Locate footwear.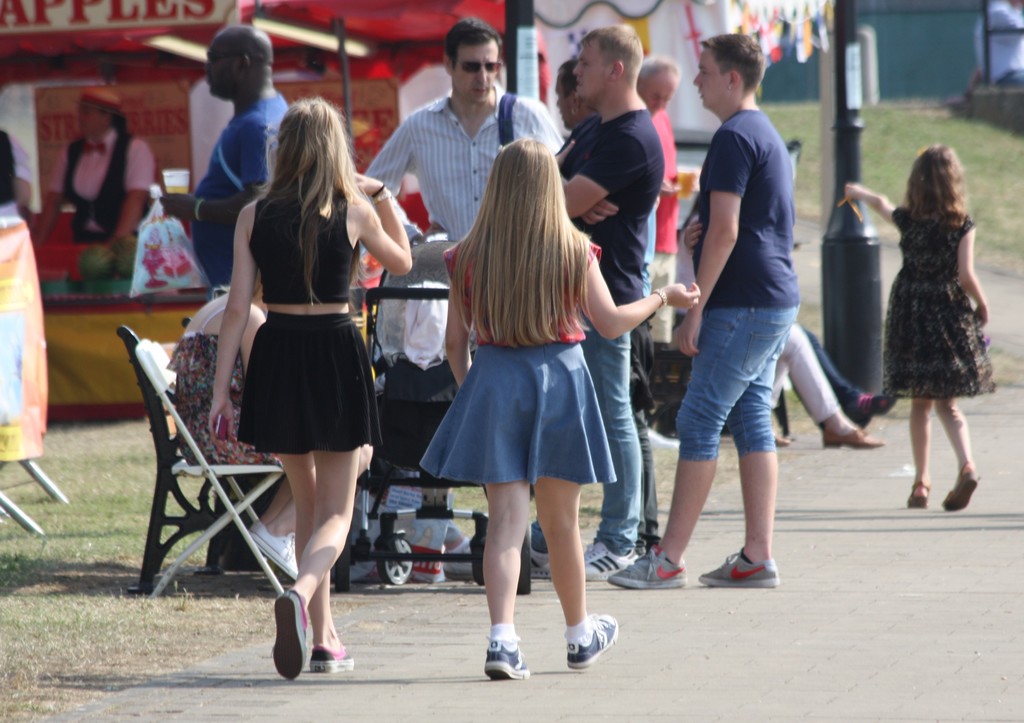
Bounding box: l=304, t=647, r=358, b=676.
